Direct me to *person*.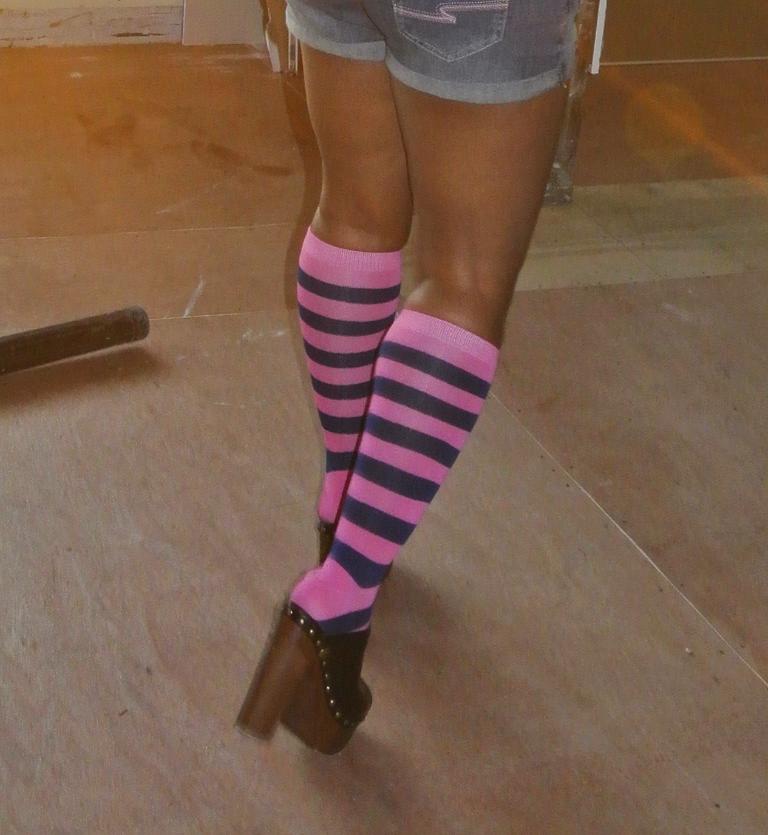
Direction: region(169, 0, 606, 759).
